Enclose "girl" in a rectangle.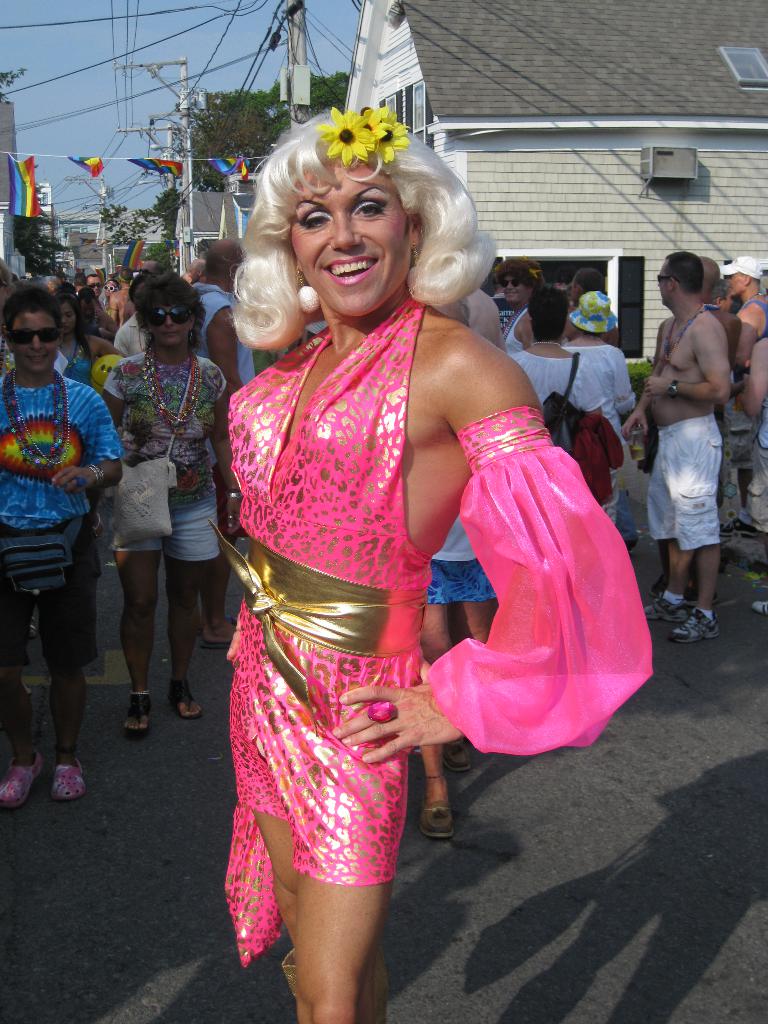
bbox(57, 291, 129, 385).
